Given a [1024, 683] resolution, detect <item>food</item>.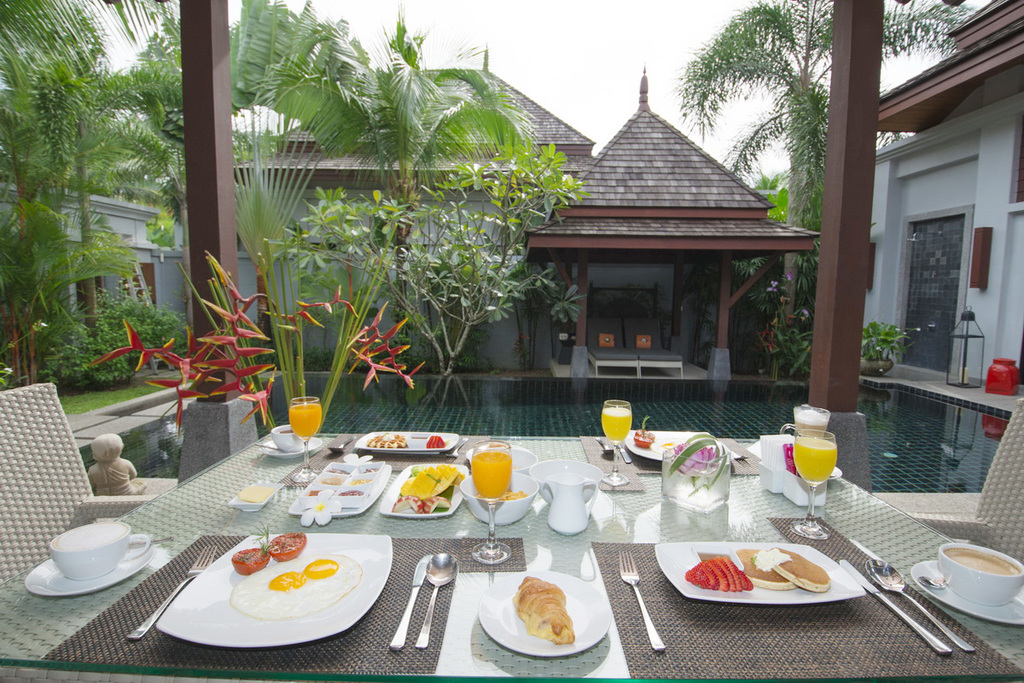
631:418:652:449.
